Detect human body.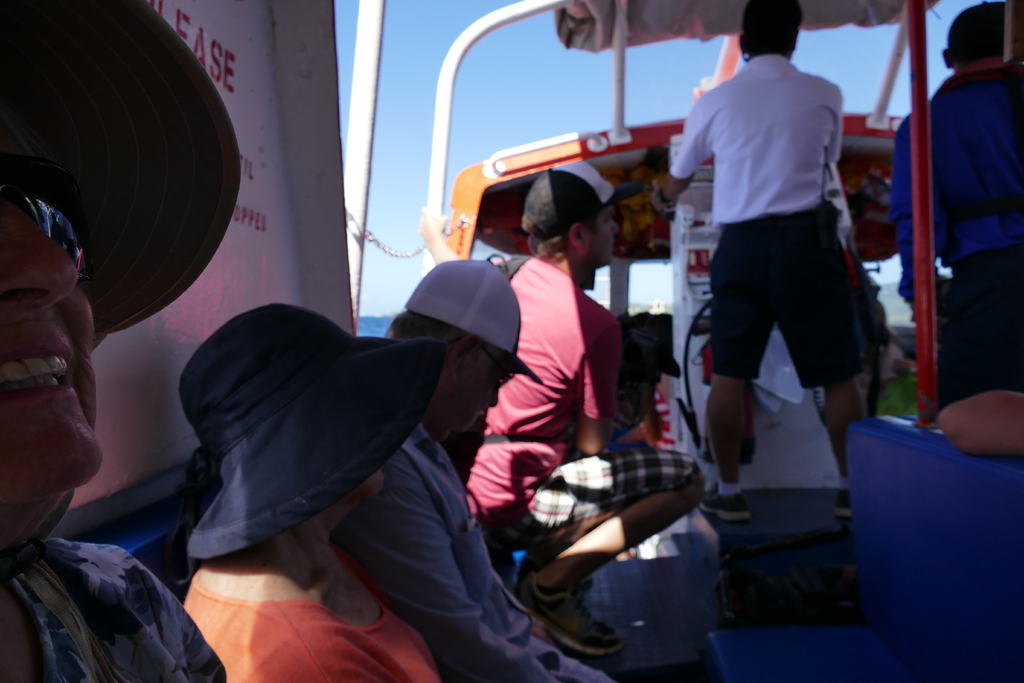
Detected at 939, 387, 1022, 457.
